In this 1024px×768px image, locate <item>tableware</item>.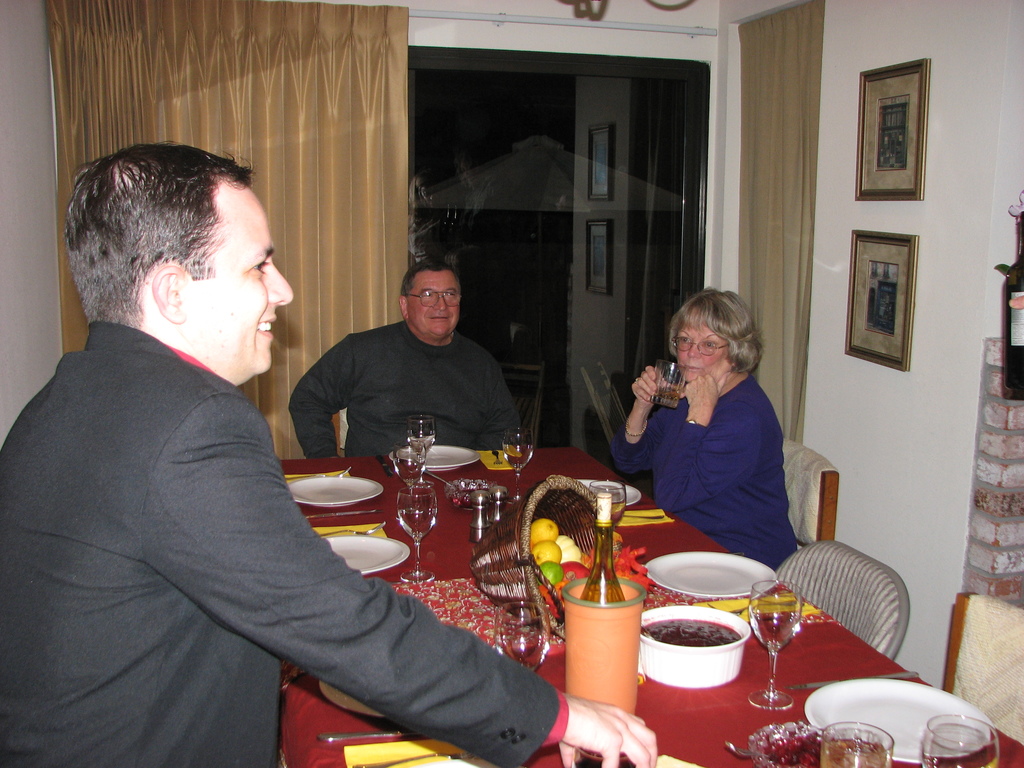
Bounding box: <region>324, 532, 415, 572</region>.
